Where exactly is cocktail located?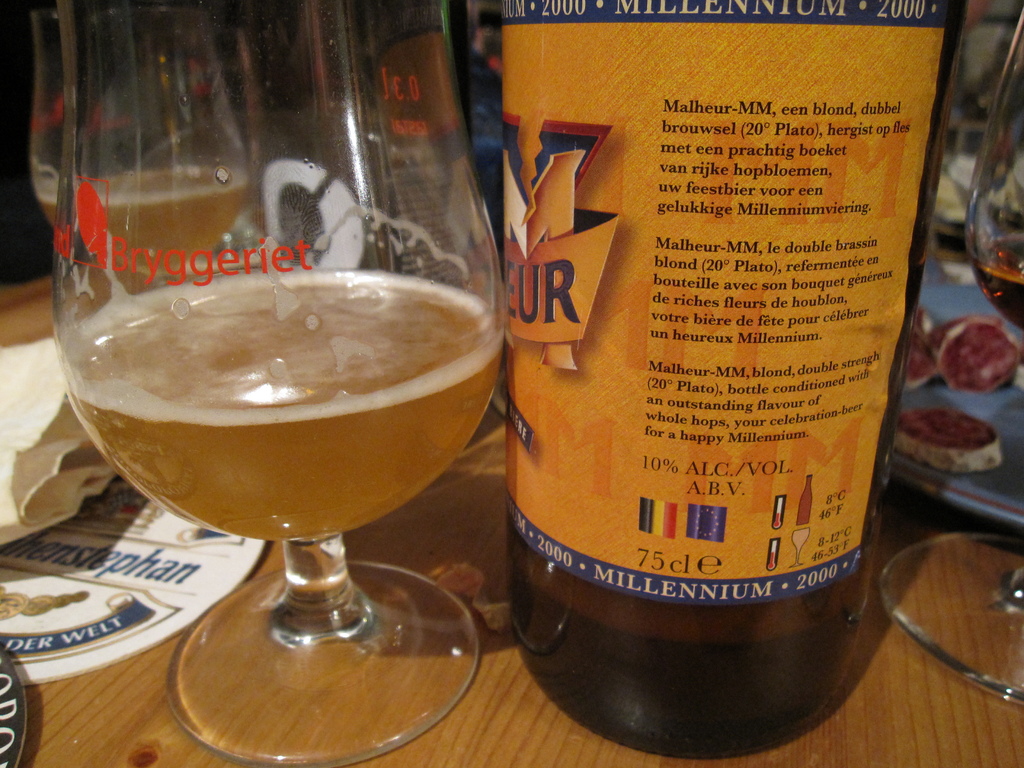
Its bounding box is region(872, 6, 1023, 708).
